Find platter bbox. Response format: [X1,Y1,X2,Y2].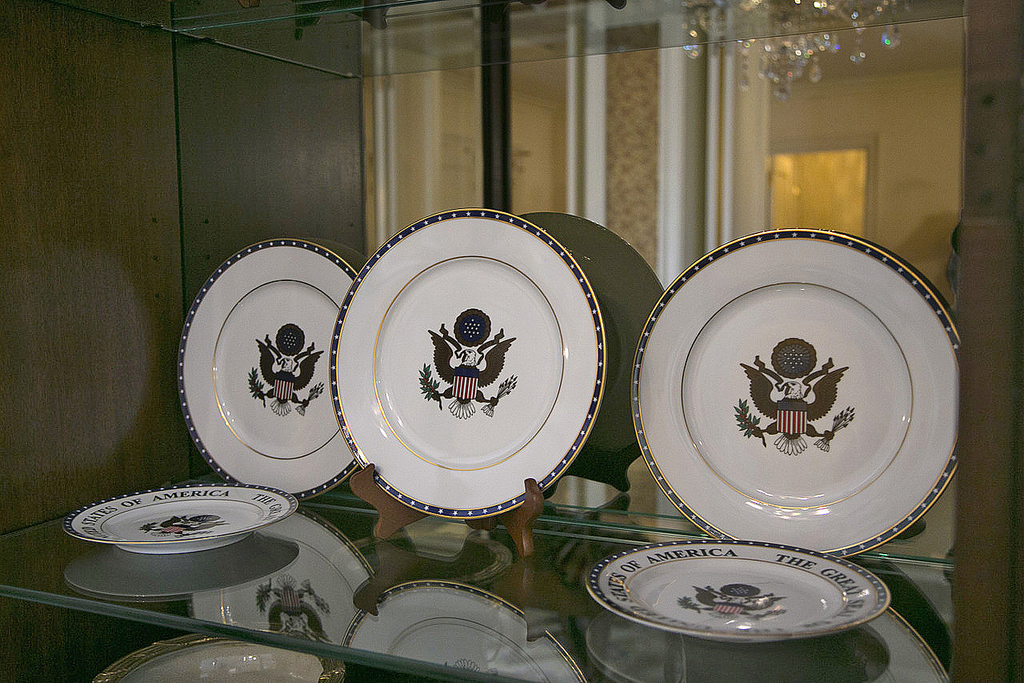
[64,486,294,556].
